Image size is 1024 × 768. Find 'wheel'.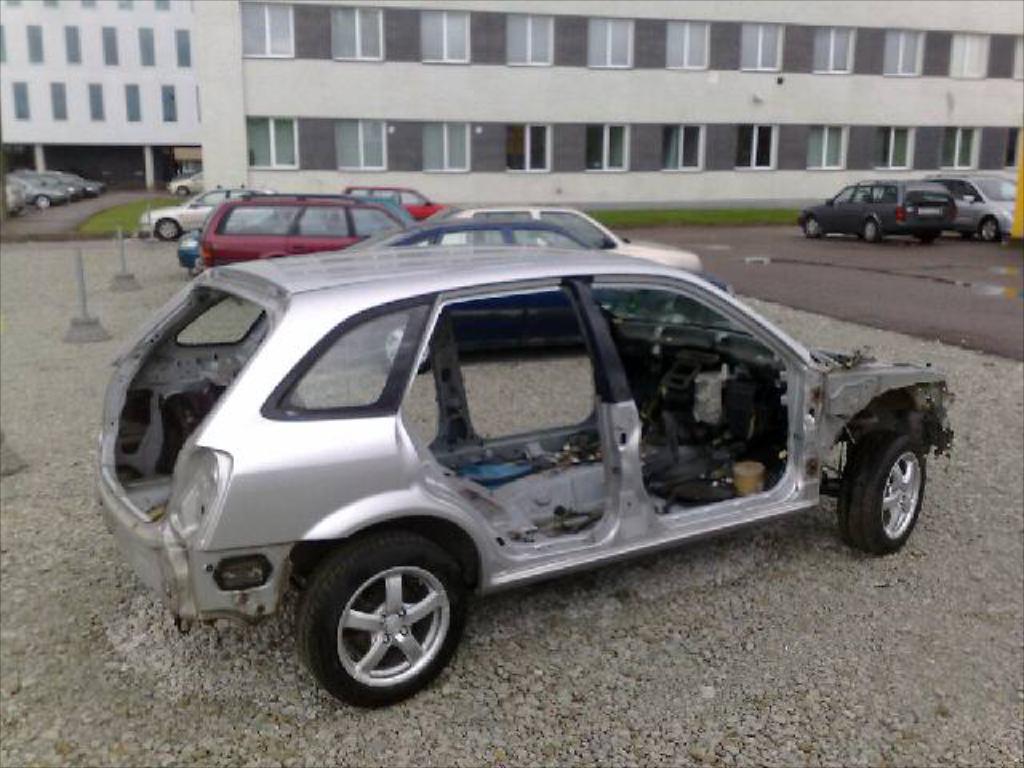
select_region(32, 195, 51, 208).
